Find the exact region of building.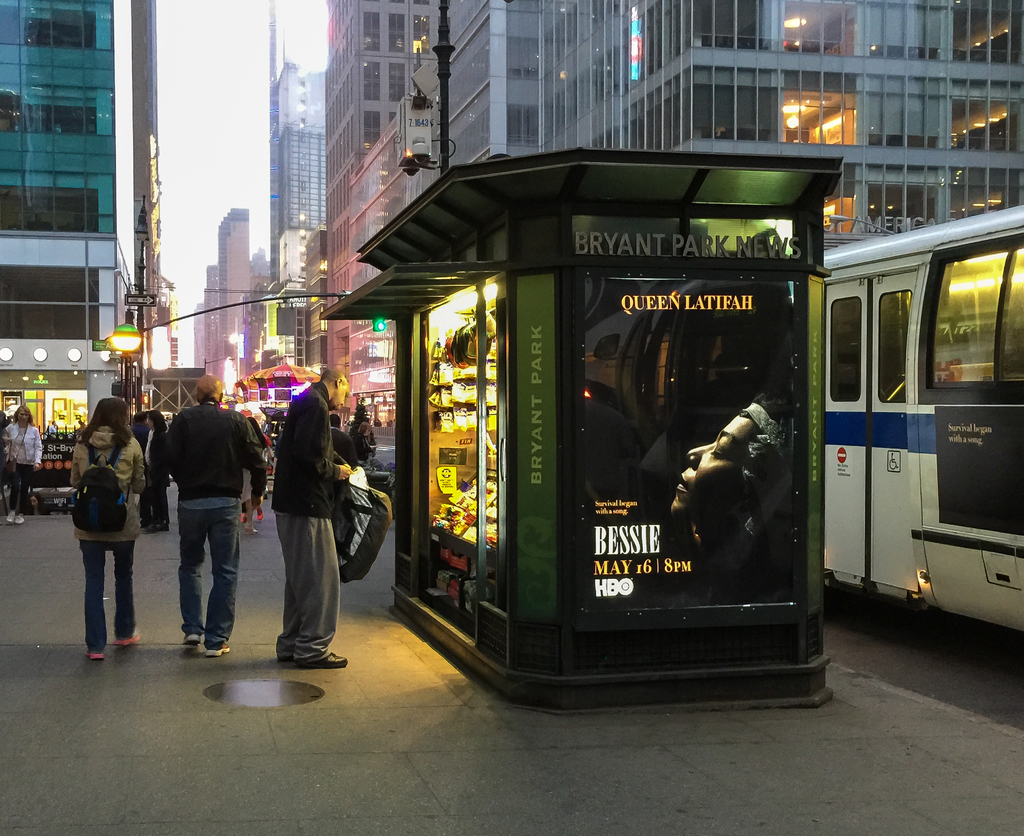
Exact region: 0, 0, 163, 433.
